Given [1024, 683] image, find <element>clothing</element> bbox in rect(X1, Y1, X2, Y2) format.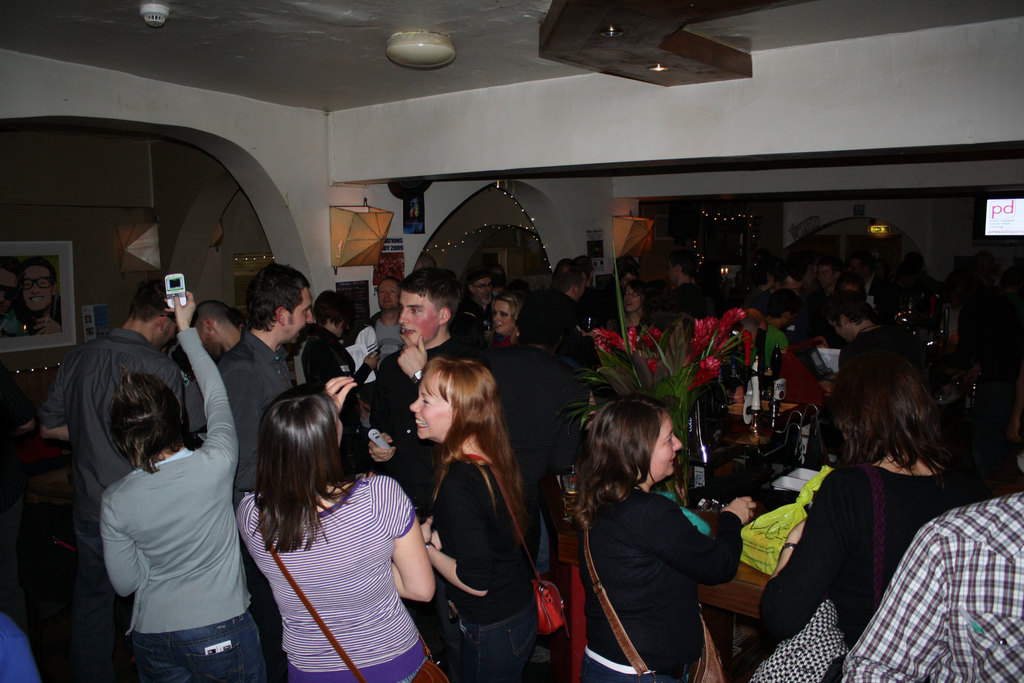
rect(37, 325, 182, 677).
